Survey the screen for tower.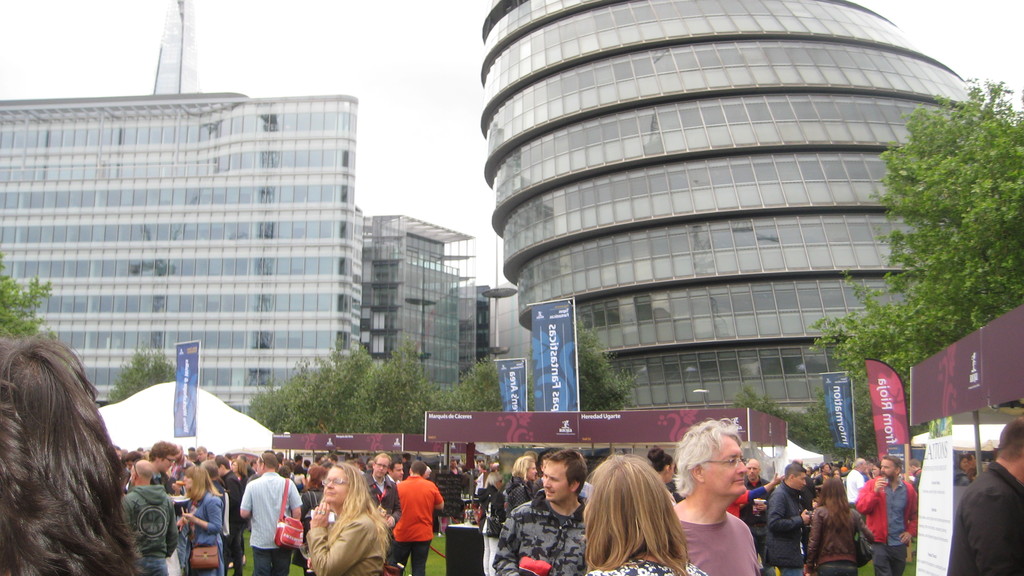
Survey found: 370, 220, 493, 379.
